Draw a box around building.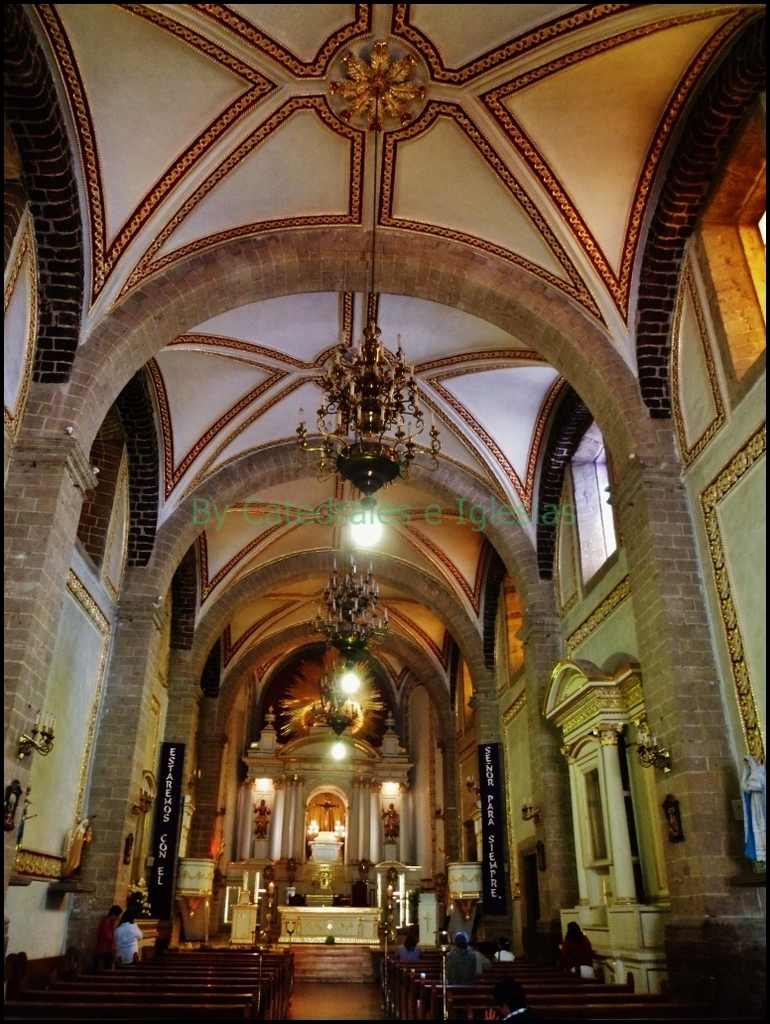
crop(0, 0, 769, 1023).
